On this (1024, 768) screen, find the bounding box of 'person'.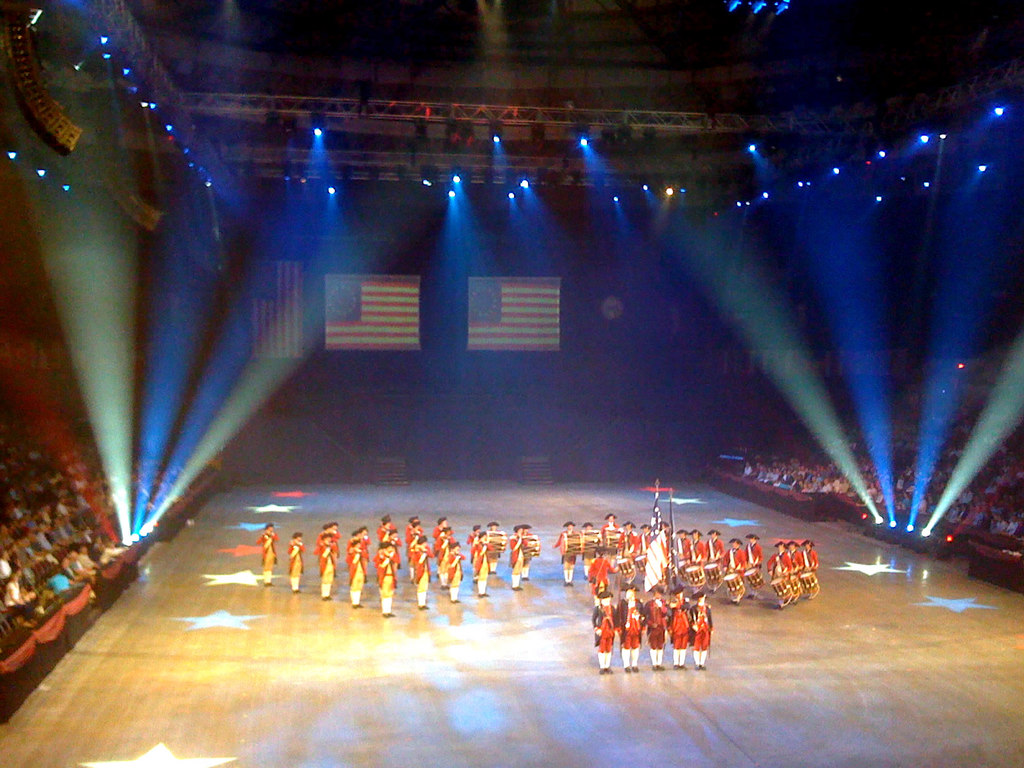
Bounding box: detection(554, 522, 581, 592).
